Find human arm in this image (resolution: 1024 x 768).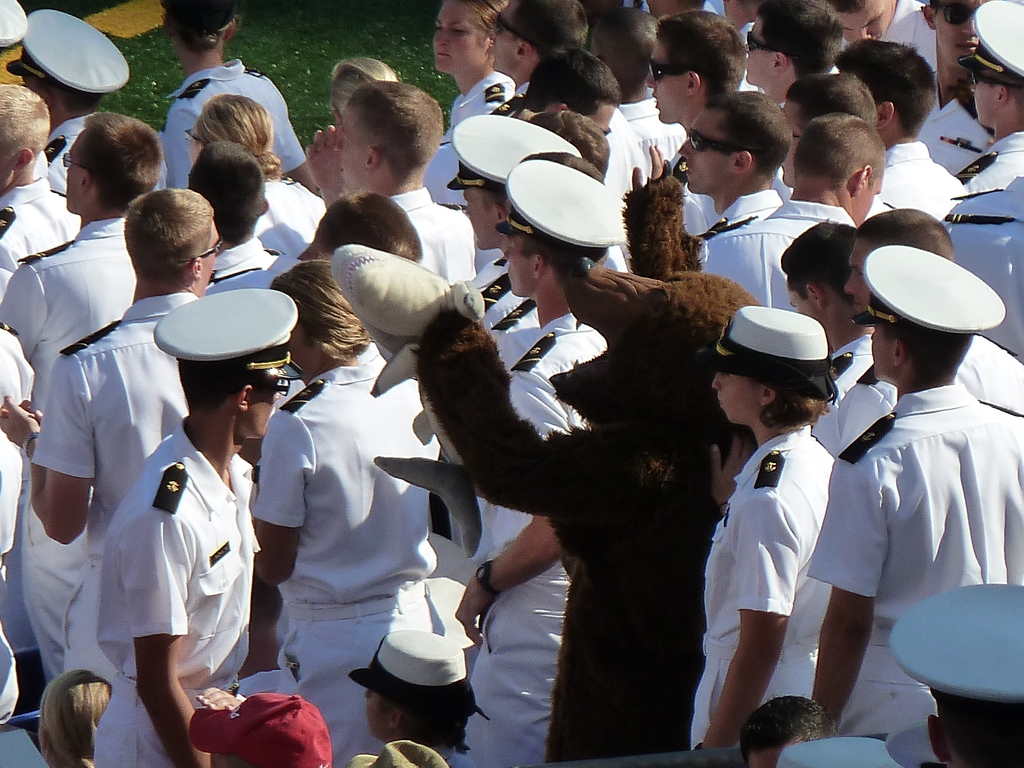
<region>197, 684, 245, 712</region>.
